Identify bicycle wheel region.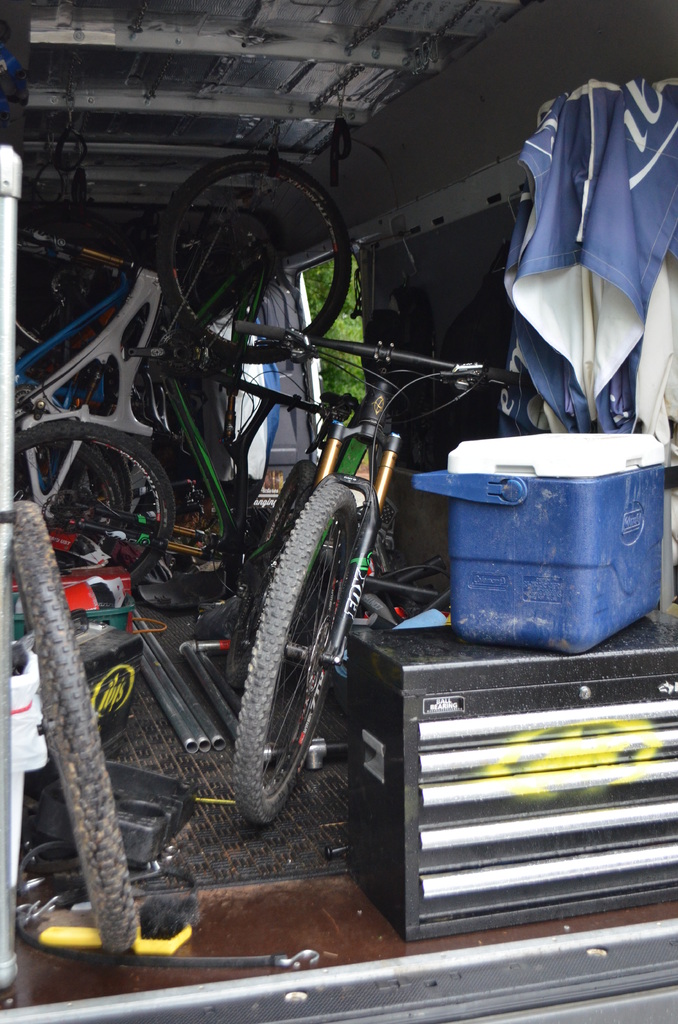
Region: {"left": 230, "top": 479, "right": 359, "bottom": 824}.
